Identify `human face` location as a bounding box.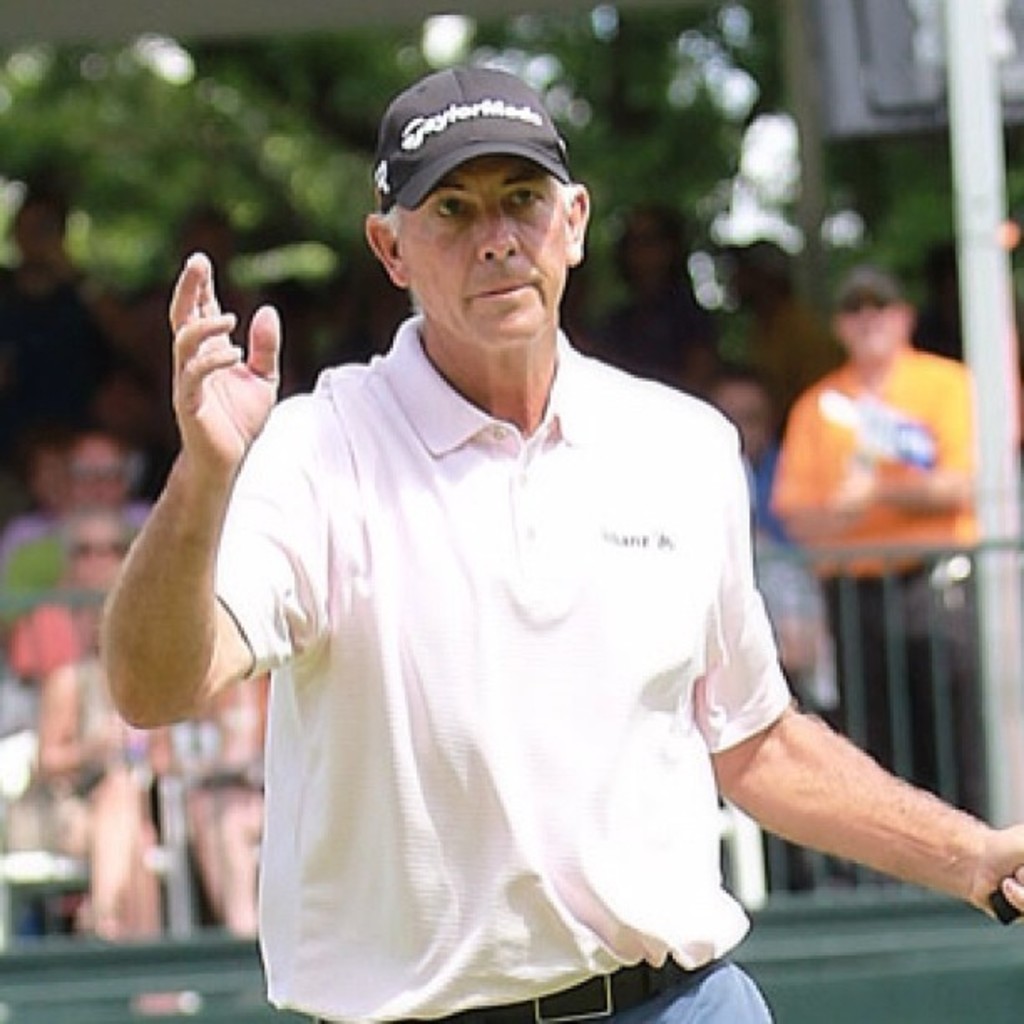
835,289,899,365.
